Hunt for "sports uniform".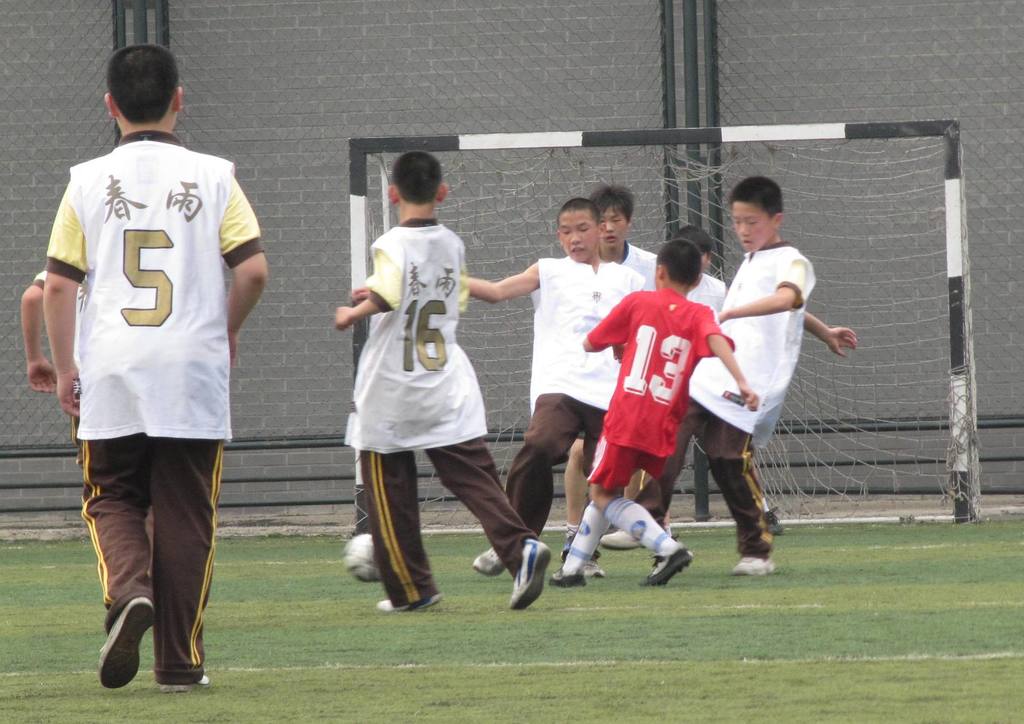
Hunted down at [left=31, top=273, right=157, bottom=569].
